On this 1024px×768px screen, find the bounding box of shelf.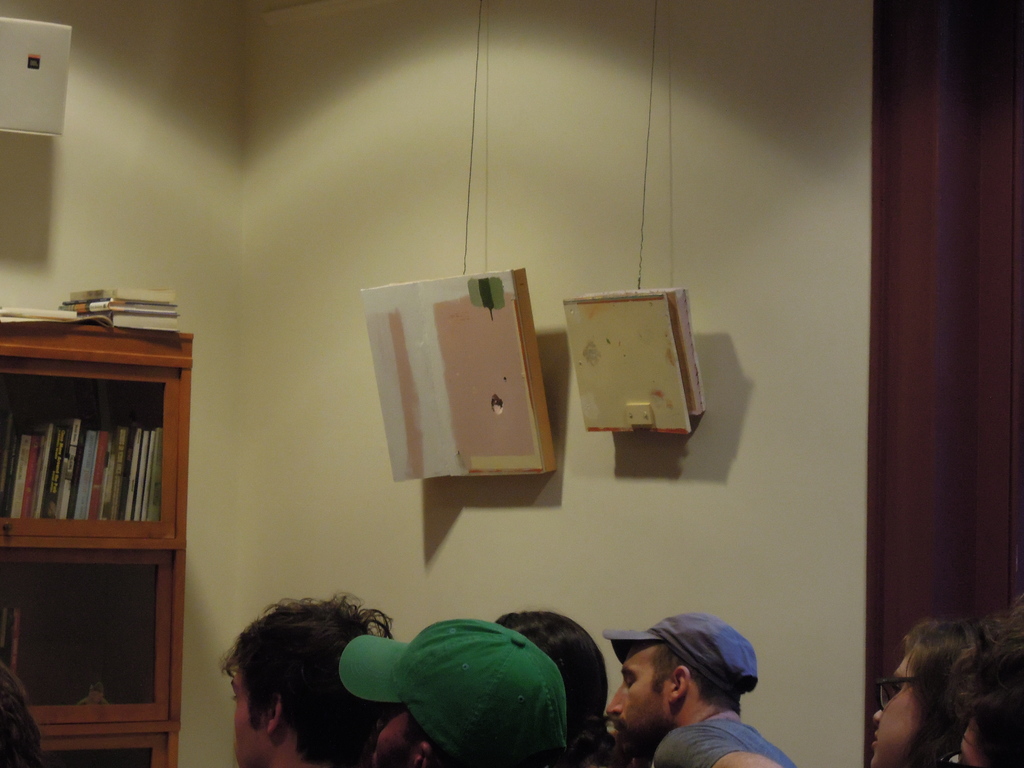
Bounding box: x1=0 y1=547 x2=188 y2=753.
